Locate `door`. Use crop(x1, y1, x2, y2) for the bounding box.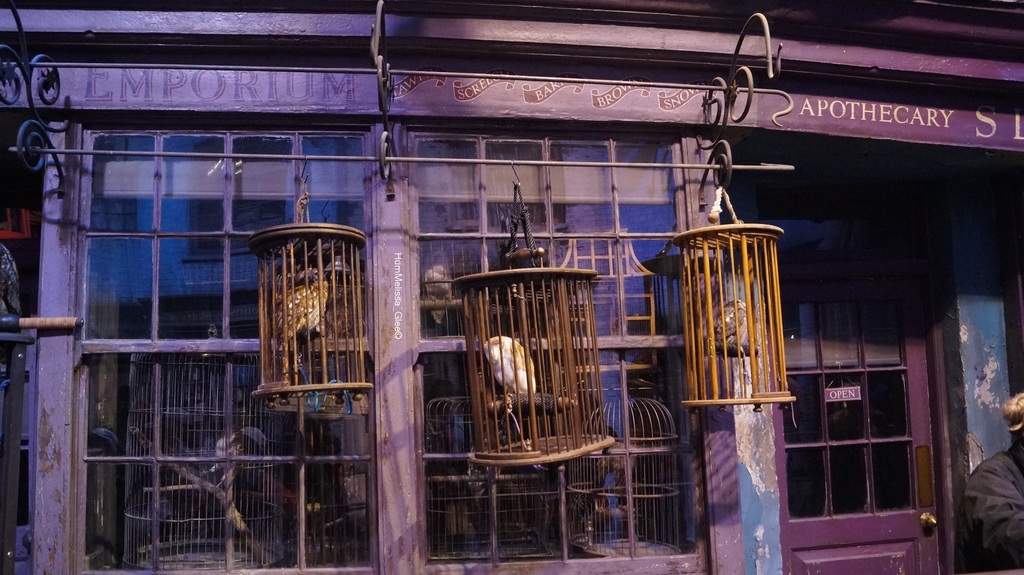
crop(785, 257, 942, 557).
